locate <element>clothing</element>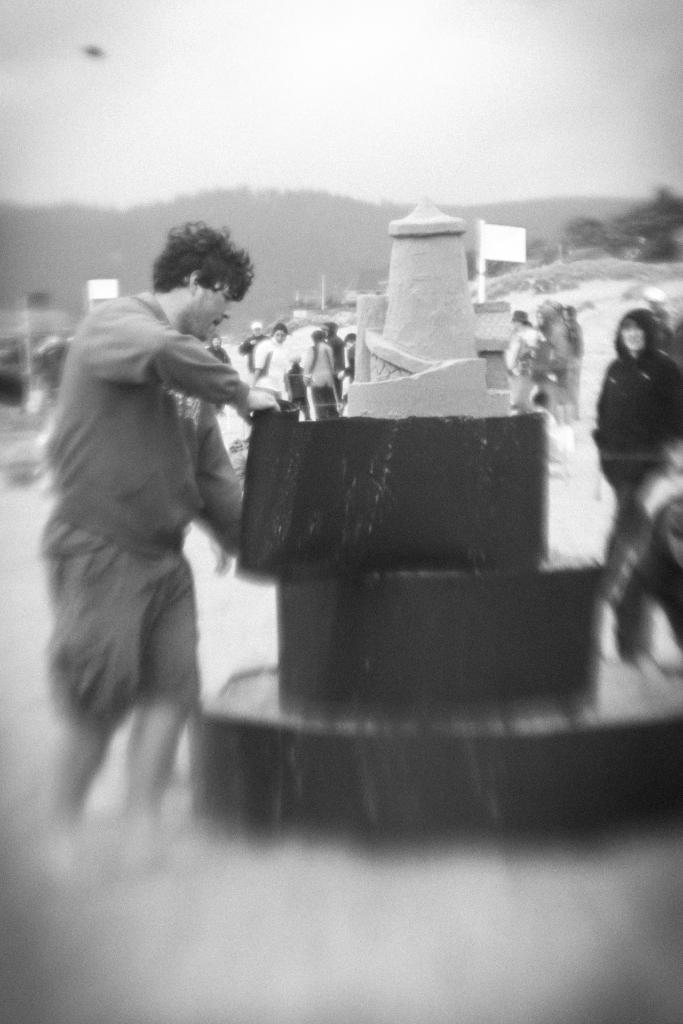
(23, 228, 267, 795)
